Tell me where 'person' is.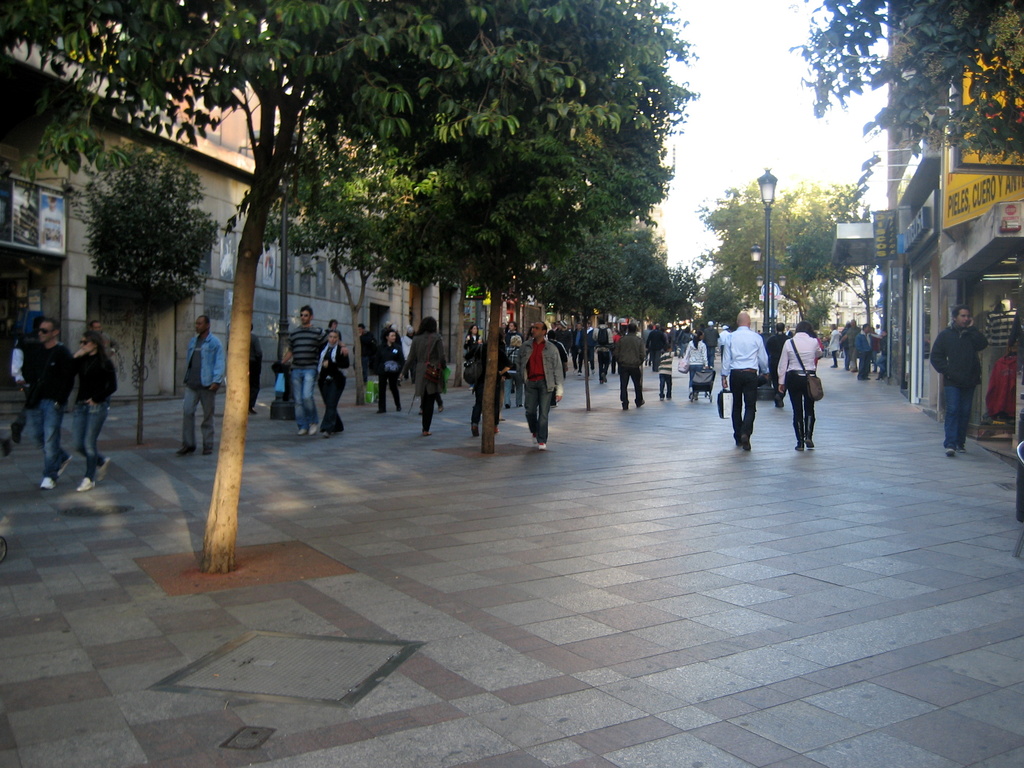
'person' is at {"x1": 778, "y1": 323, "x2": 824, "y2": 451}.
